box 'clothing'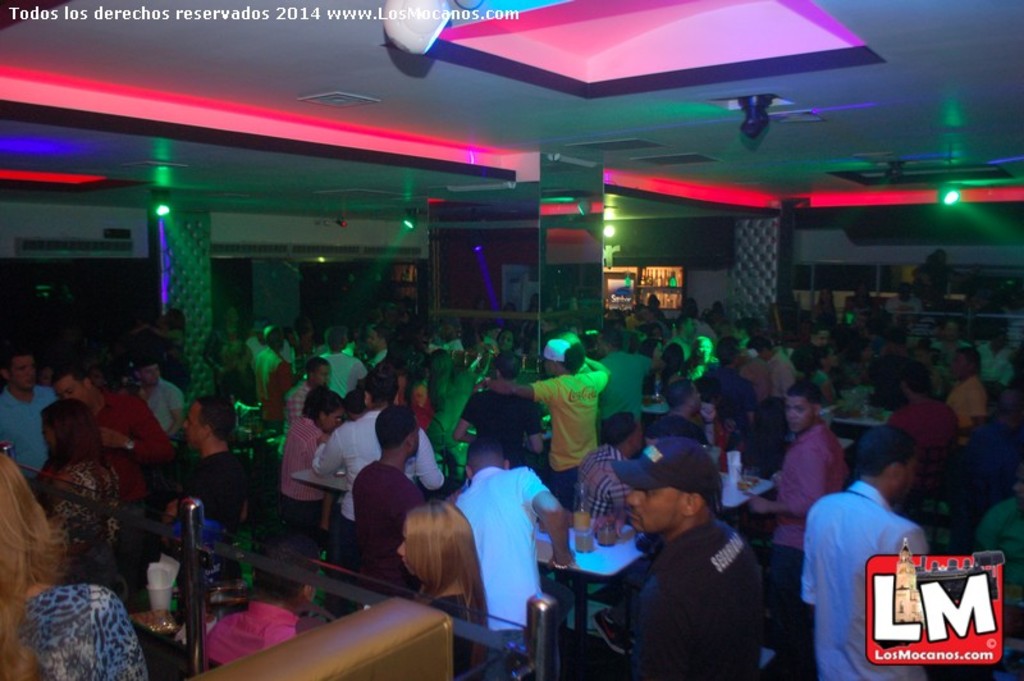
box=[699, 367, 754, 428]
